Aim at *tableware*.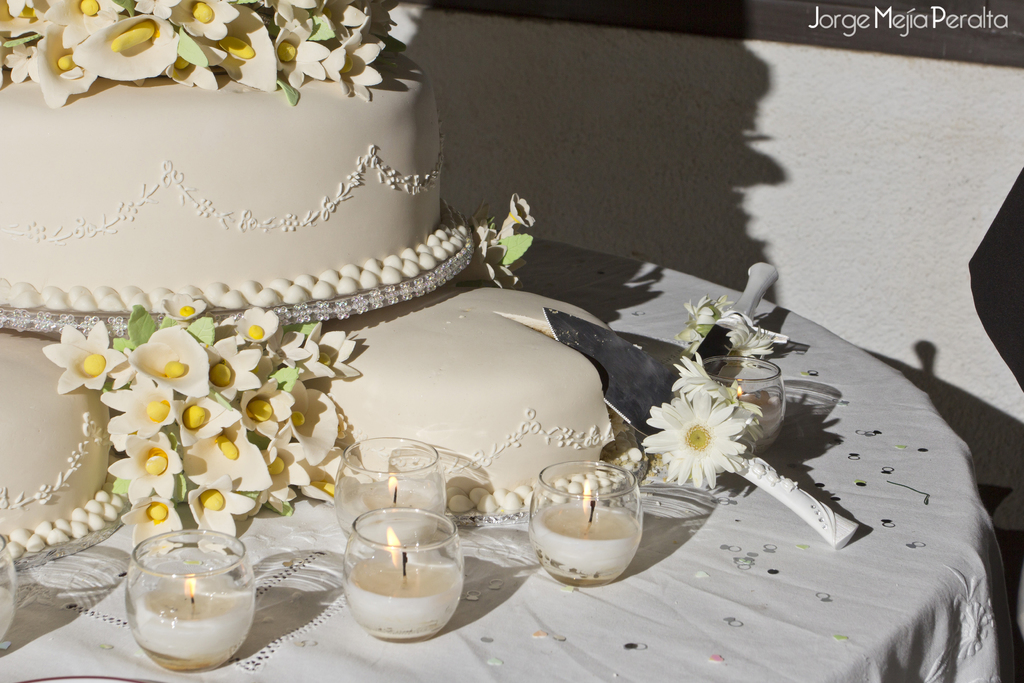
Aimed at box(122, 528, 256, 673).
